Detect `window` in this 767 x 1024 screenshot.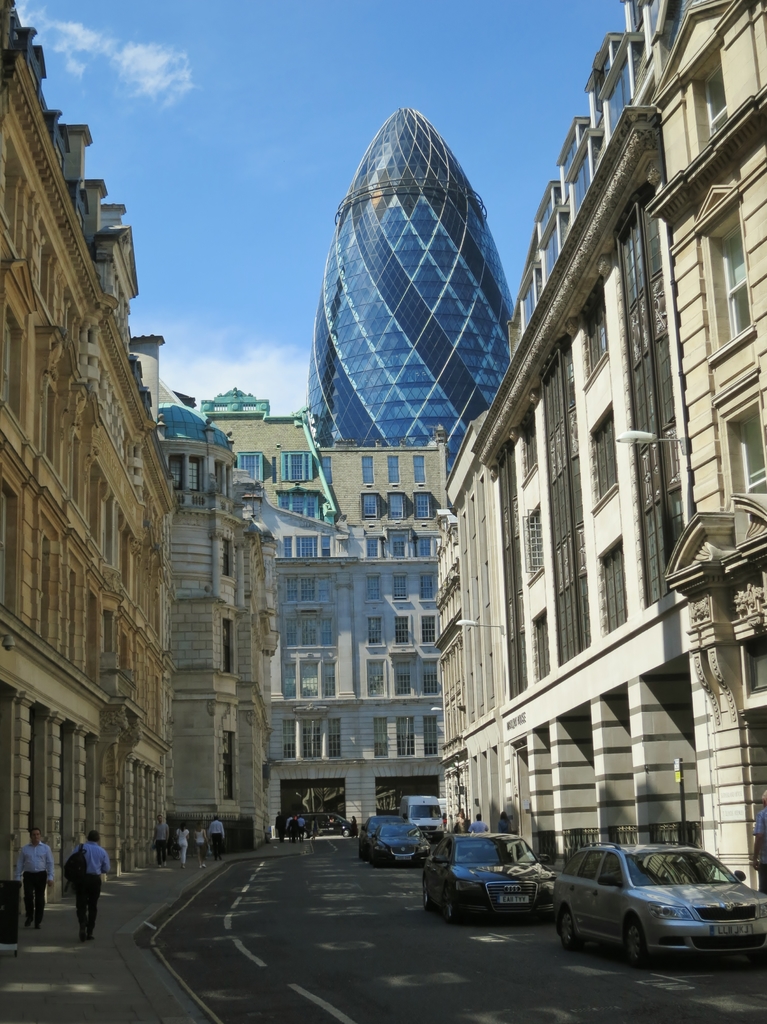
Detection: 546 226 562 275.
